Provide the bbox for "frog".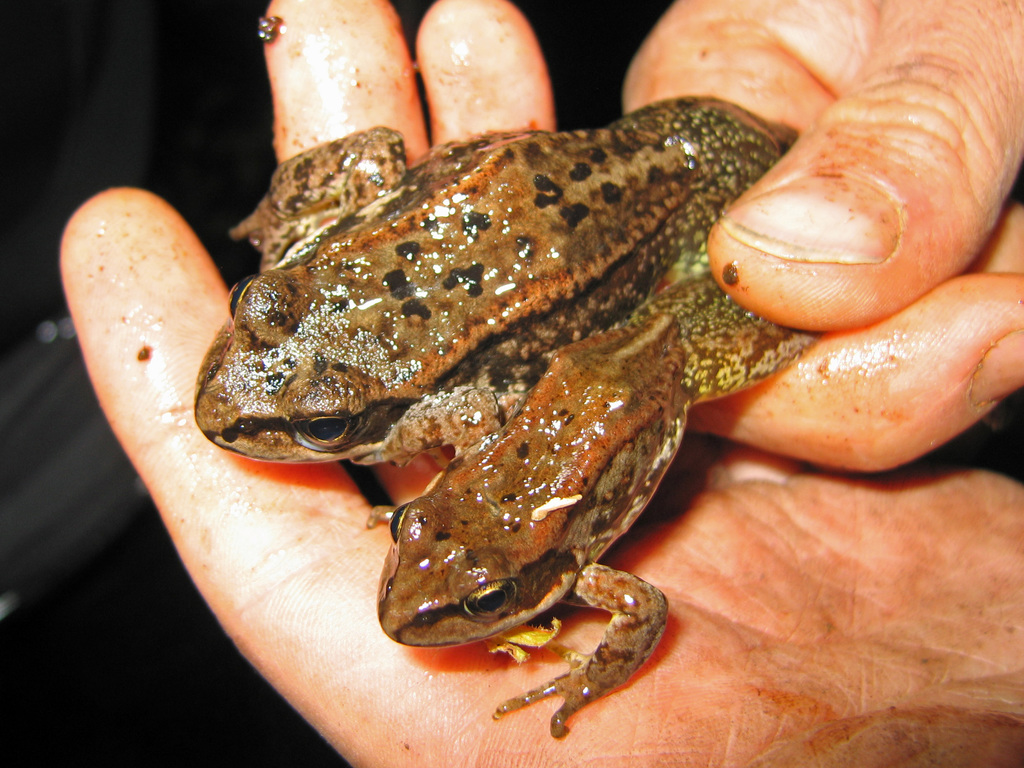
{"x1": 191, "y1": 88, "x2": 799, "y2": 467}.
